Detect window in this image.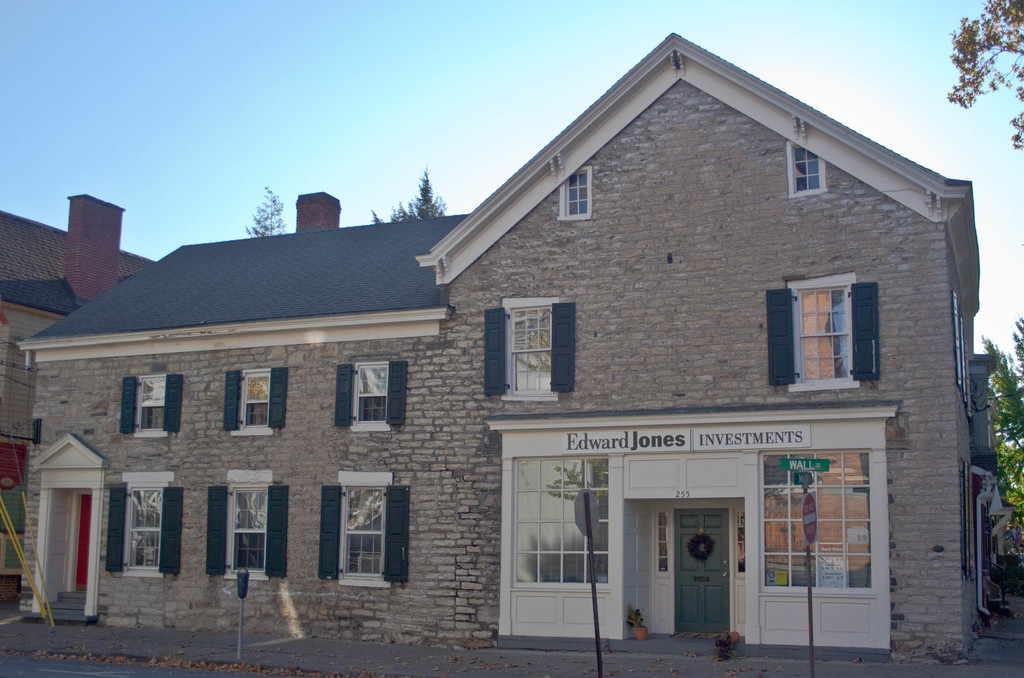
Detection: [left=781, top=146, right=829, bottom=204].
